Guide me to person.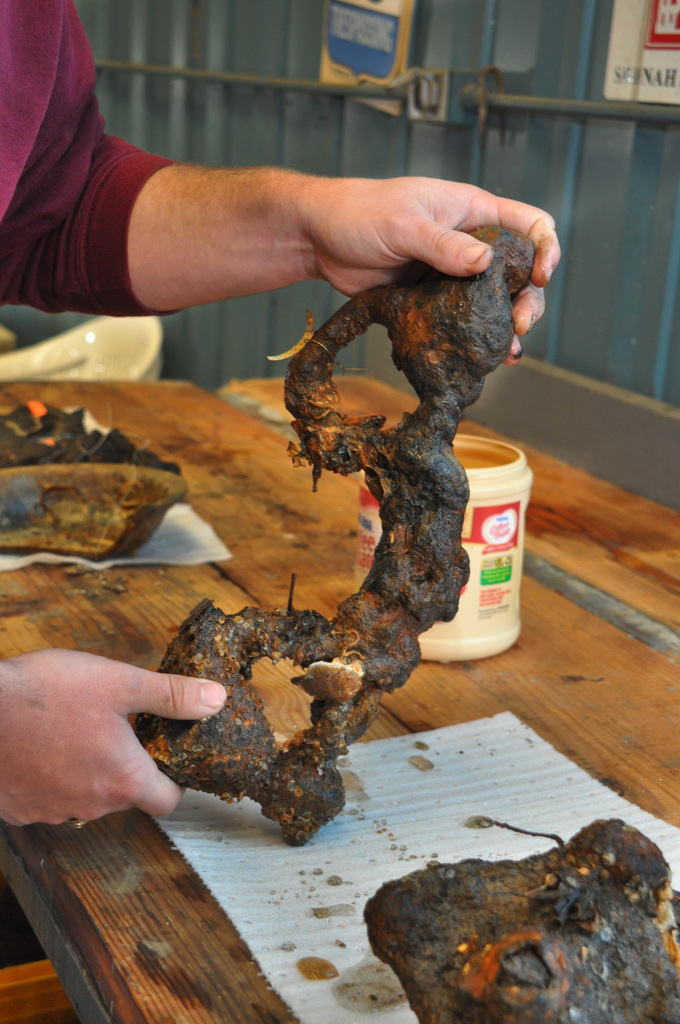
Guidance: <bbox>0, 0, 577, 830</bbox>.
